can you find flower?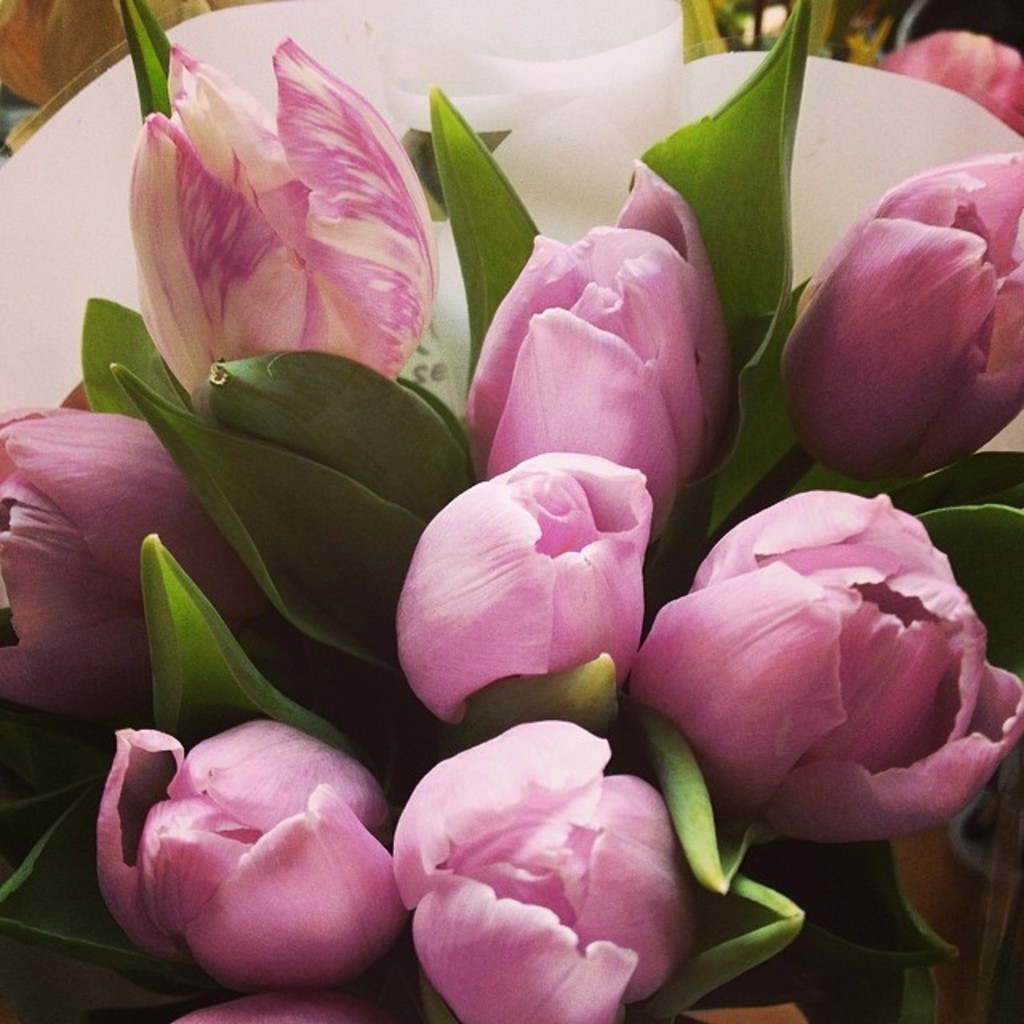
Yes, bounding box: BBox(398, 445, 662, 725).
